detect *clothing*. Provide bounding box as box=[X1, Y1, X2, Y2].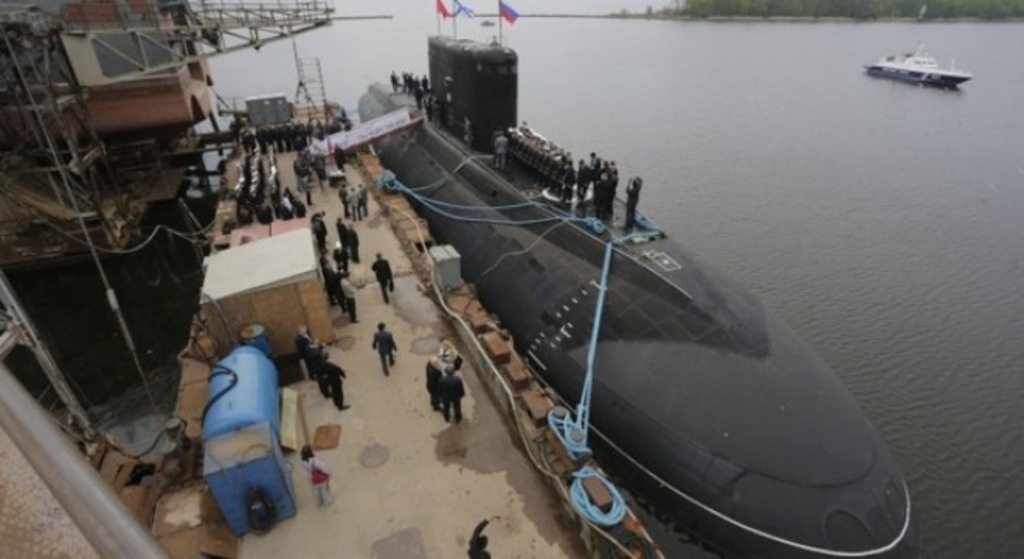
box=[355, 183, 372, 214].
